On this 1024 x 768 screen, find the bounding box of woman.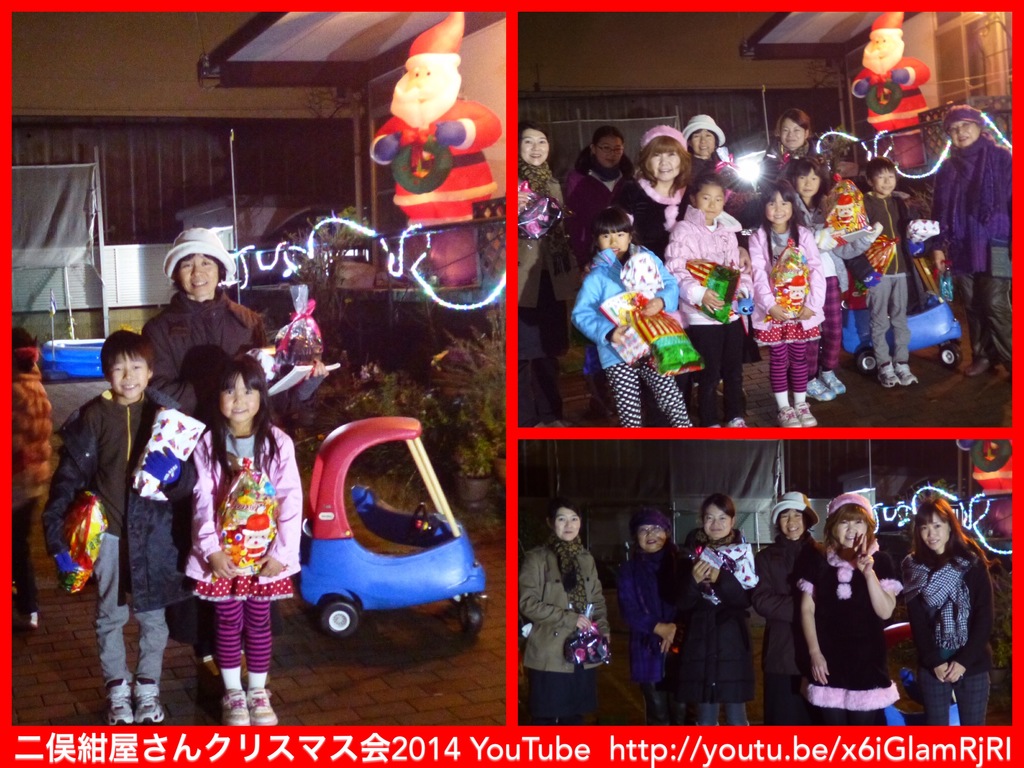
Bounding box: region(518, 501, 614, 726).
